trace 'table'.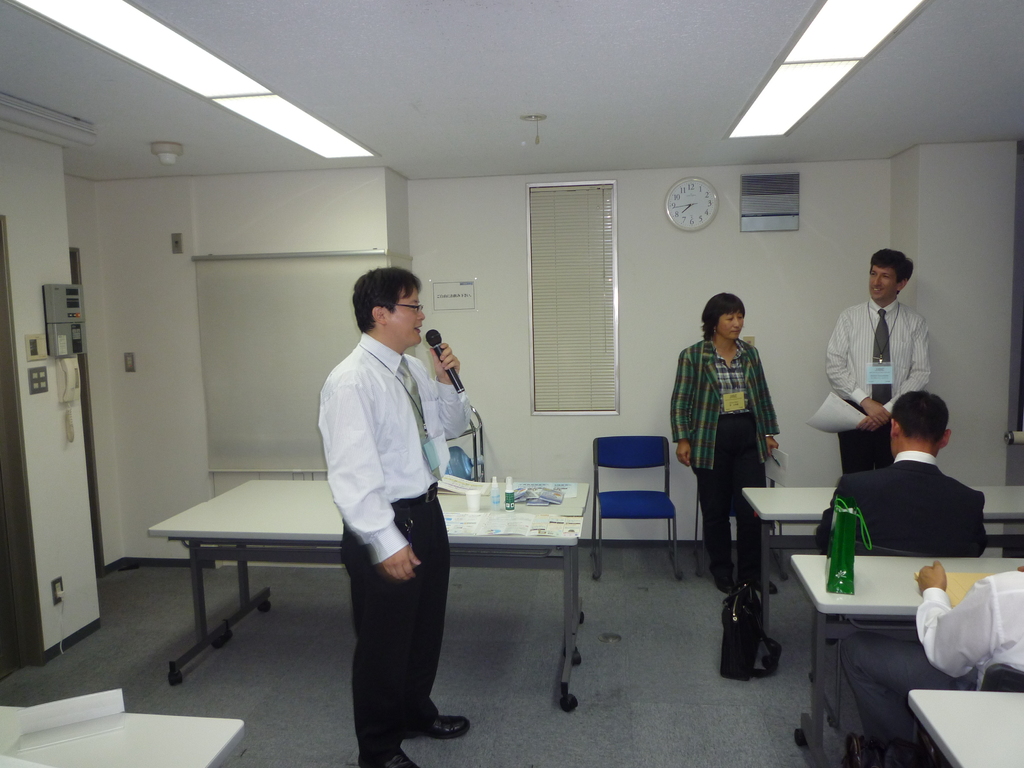
Traced to locate(903, 688, 1023, 764).
